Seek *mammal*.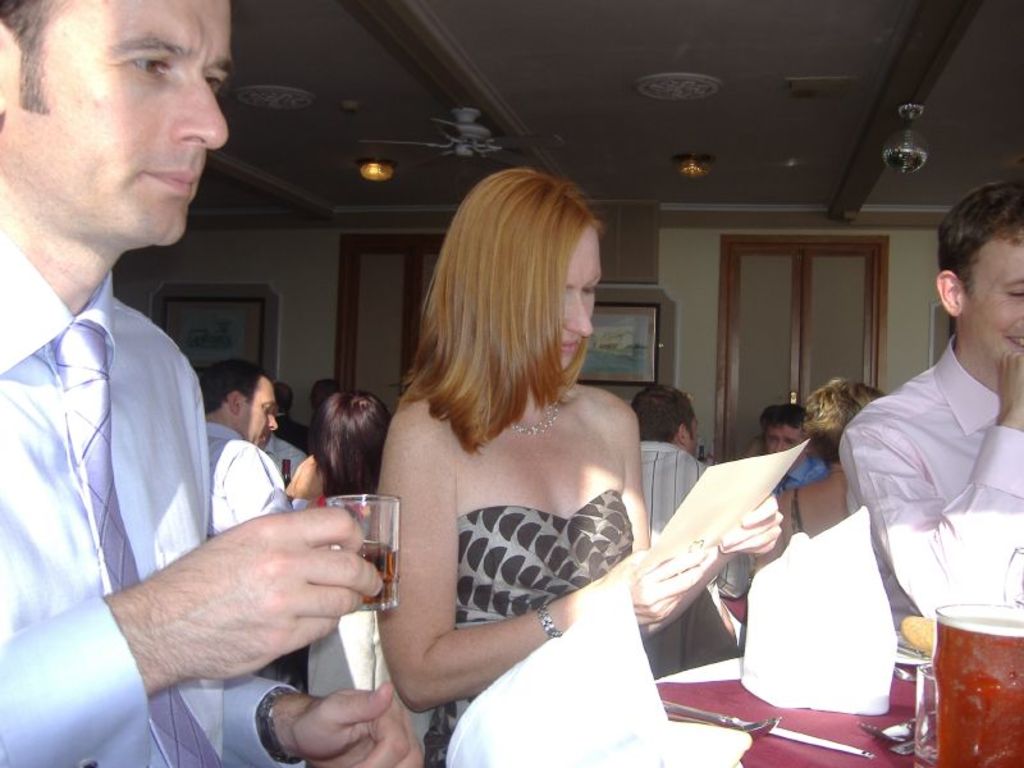
pyautogui.locateOnScreen(321, 178, 699, 756).
